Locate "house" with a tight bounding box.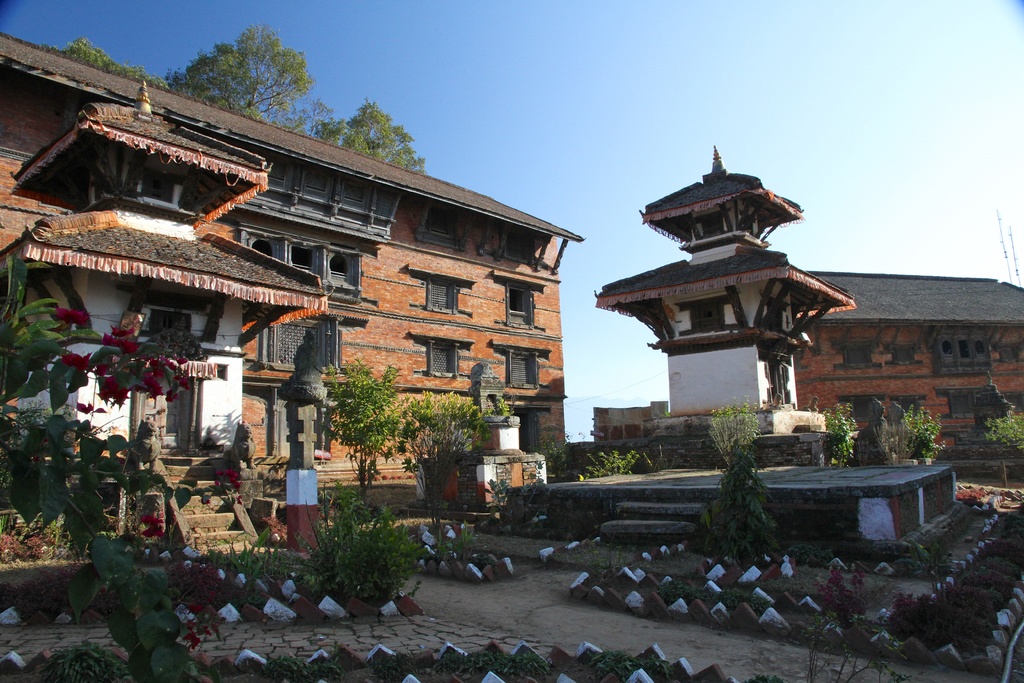
<bbox>0, 26, 581, 547</bbox>.
